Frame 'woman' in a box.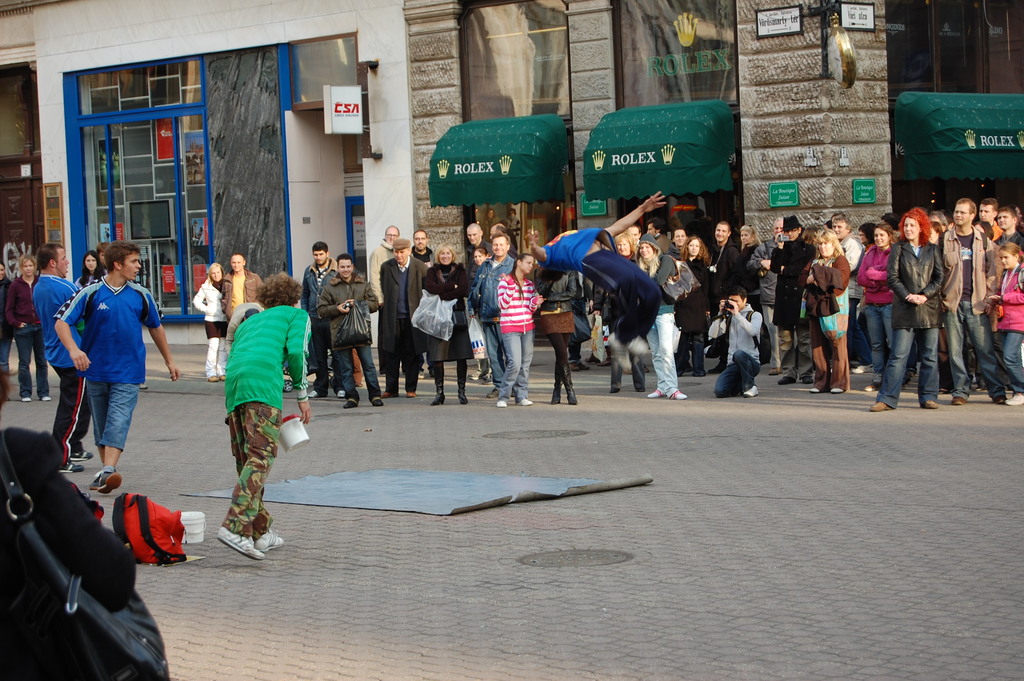
region(410, 239, 465, 405).
